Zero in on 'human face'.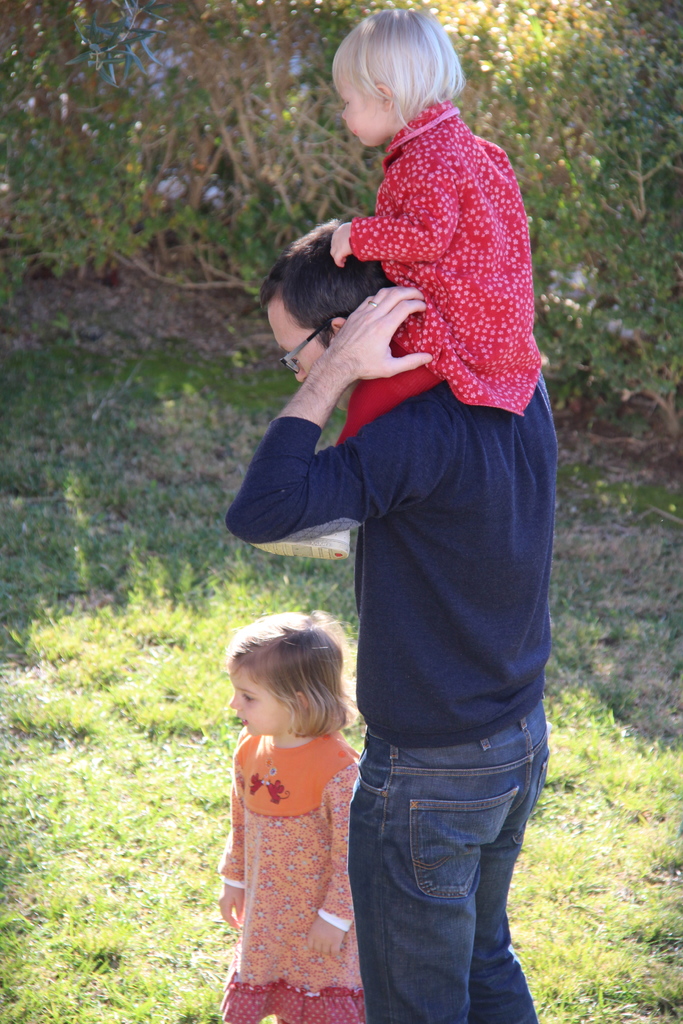
Zeroed in: 267,298,323,384.
